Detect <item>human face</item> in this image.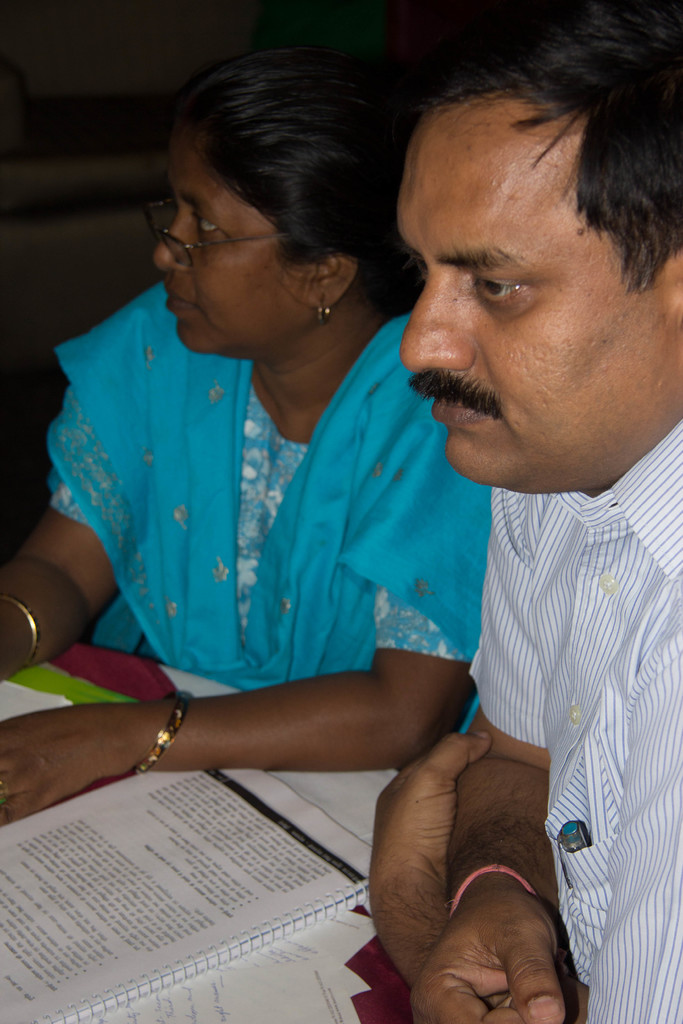
Detection: (x1=395, y1=87, x2=675, y2=486).
